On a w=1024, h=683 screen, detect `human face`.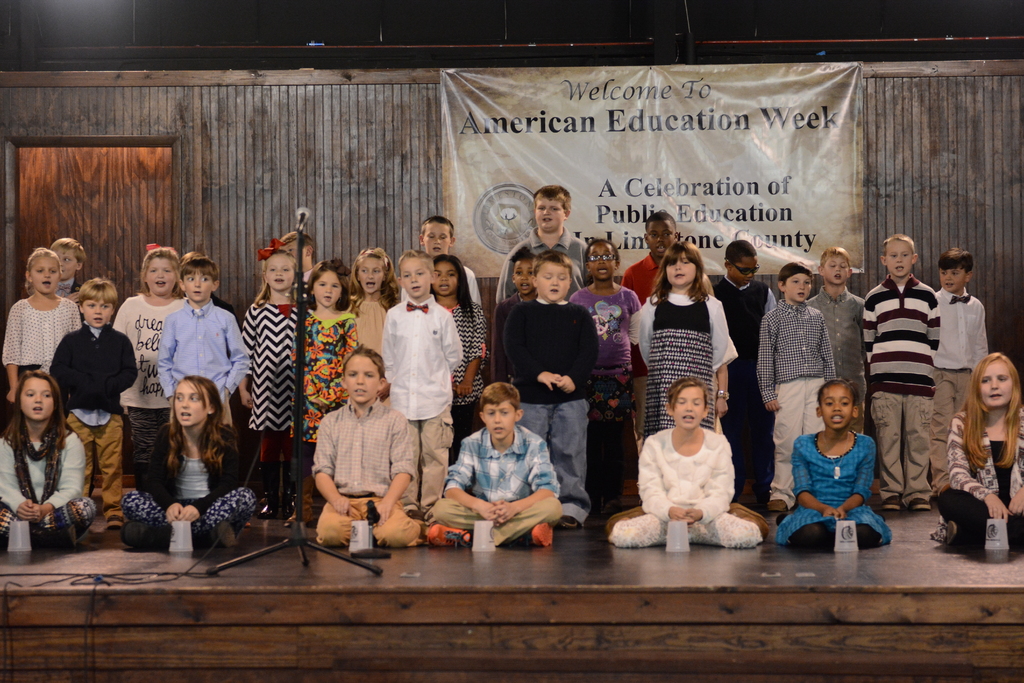
<region>421, 220, 449, 257</region>.
